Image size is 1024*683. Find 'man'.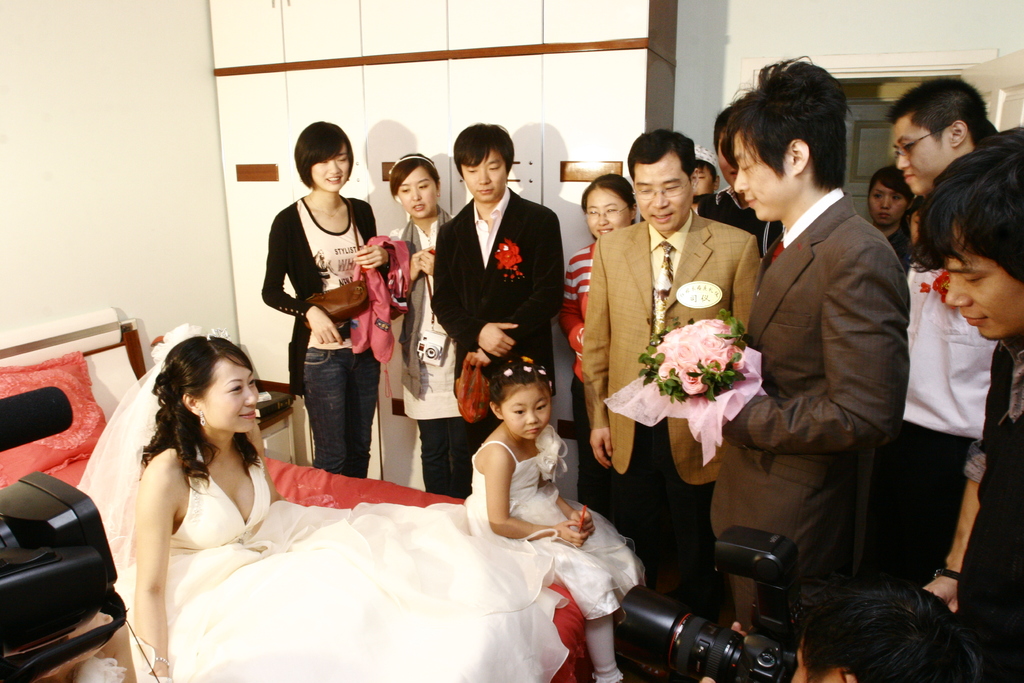
{"left": 690, "top": 110, "right": 776, "bottom": 249}.
